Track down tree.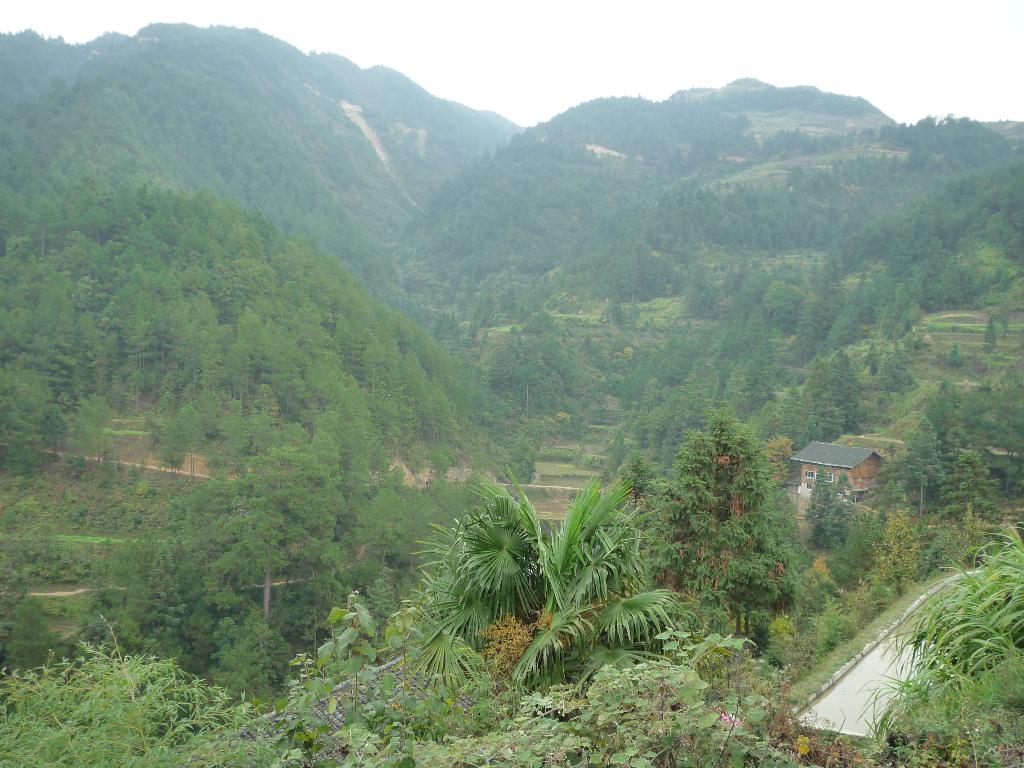
Tracked to rect(534, 322, 598, 419).
